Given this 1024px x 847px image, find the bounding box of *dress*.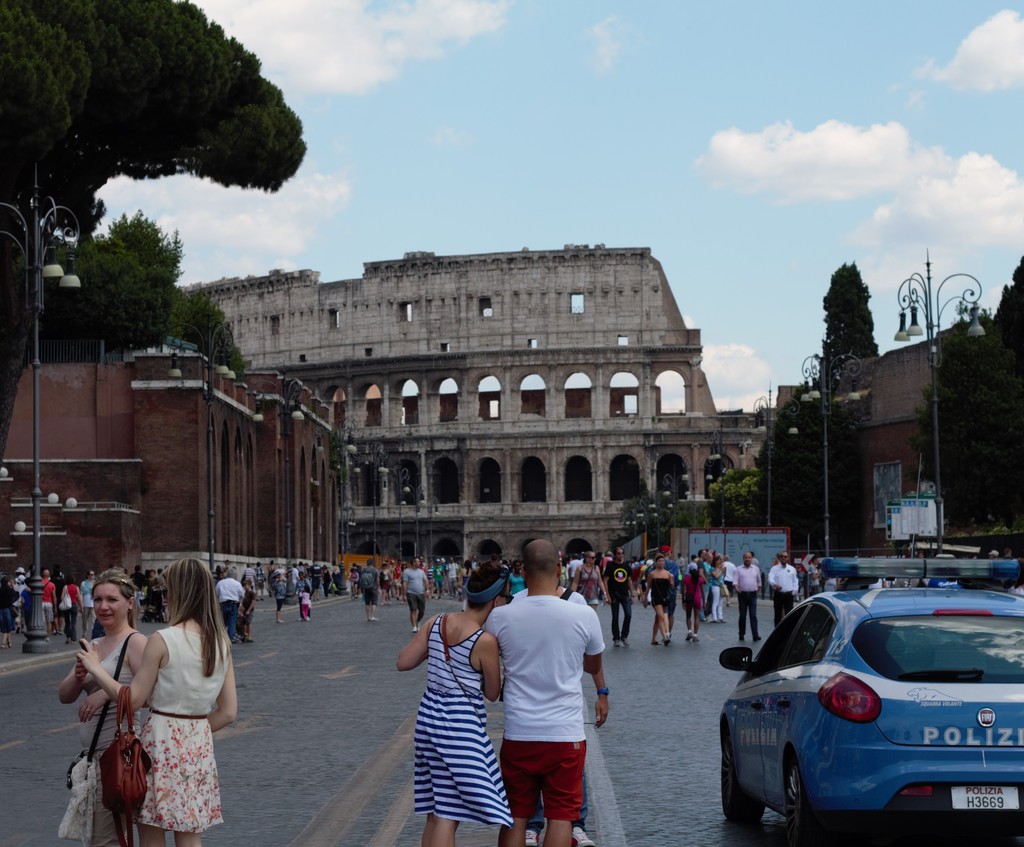
652/572/673/609.
